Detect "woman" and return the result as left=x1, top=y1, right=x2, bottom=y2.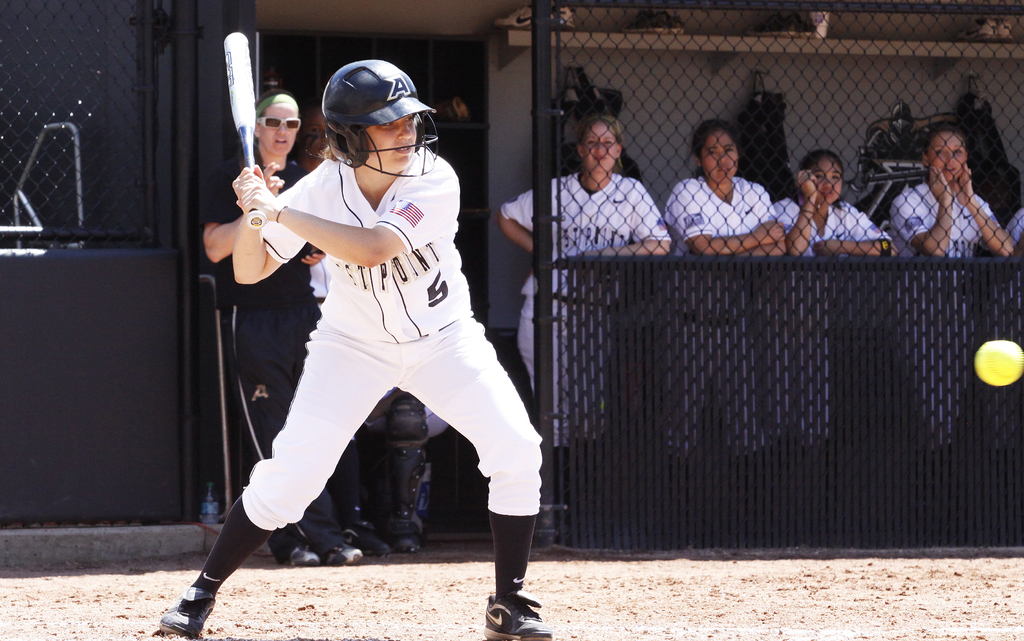
left=754, top=147, right=896, bottom=468.
